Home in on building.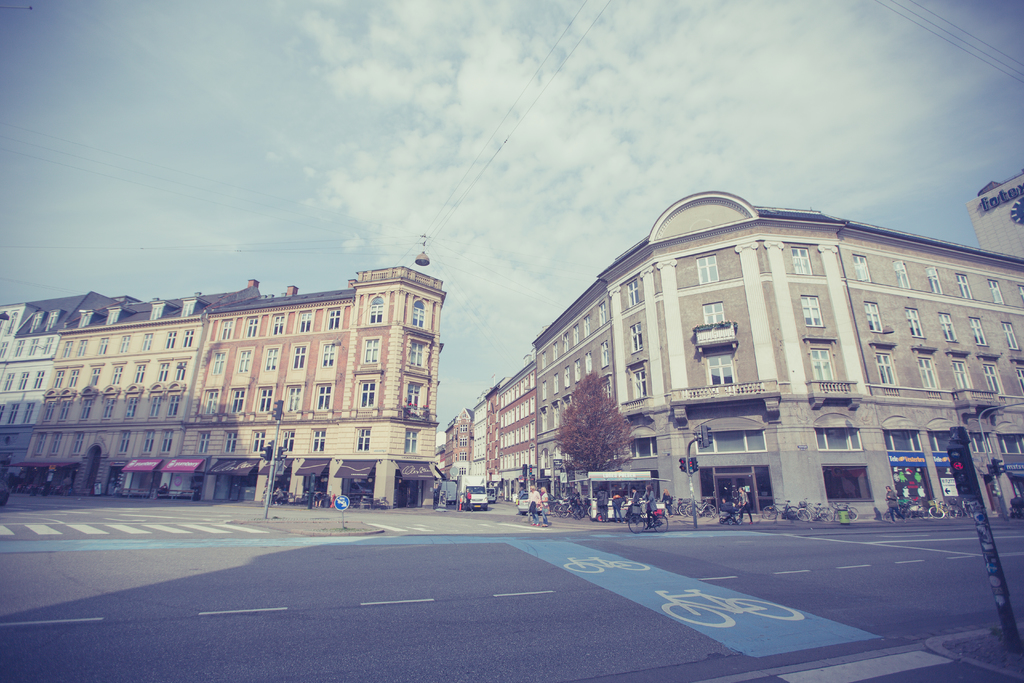
Homed in at locate(12, 295, 225, 494).
